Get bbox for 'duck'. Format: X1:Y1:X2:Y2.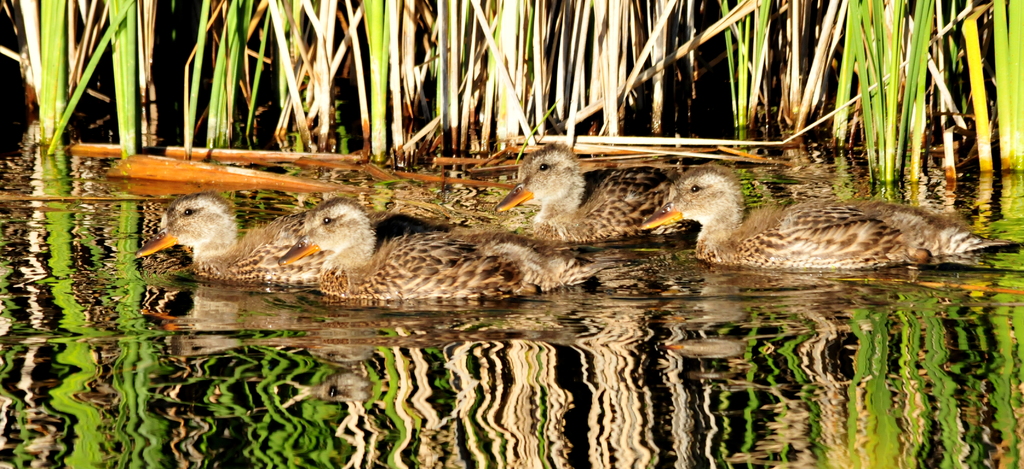
272:198:587:306.
